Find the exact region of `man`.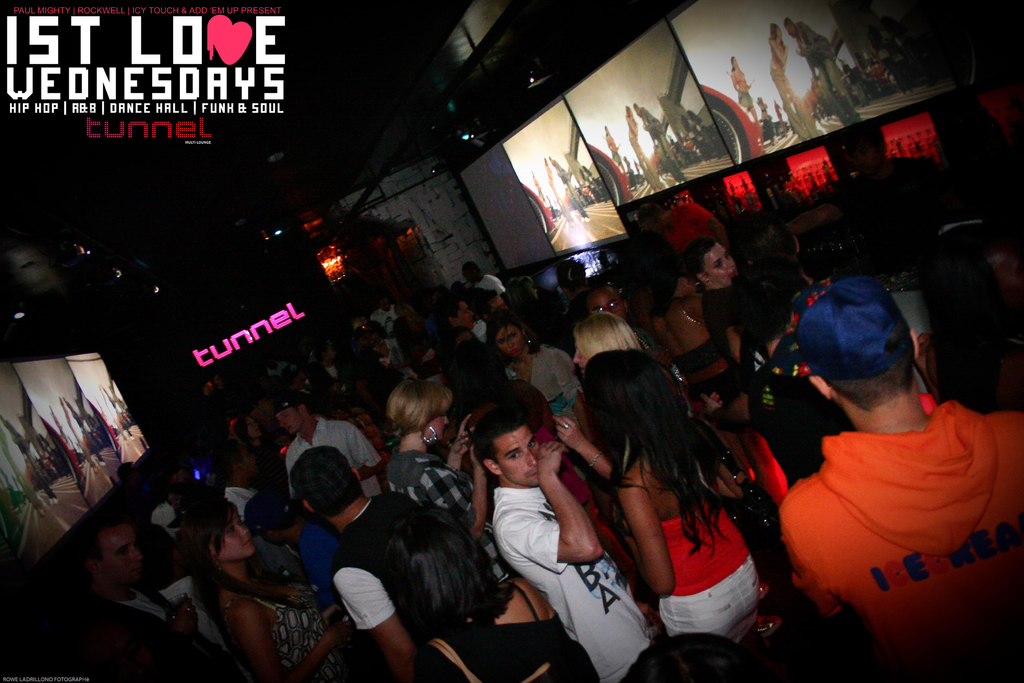
Exact region: crop(65, 511, 243, 682).
